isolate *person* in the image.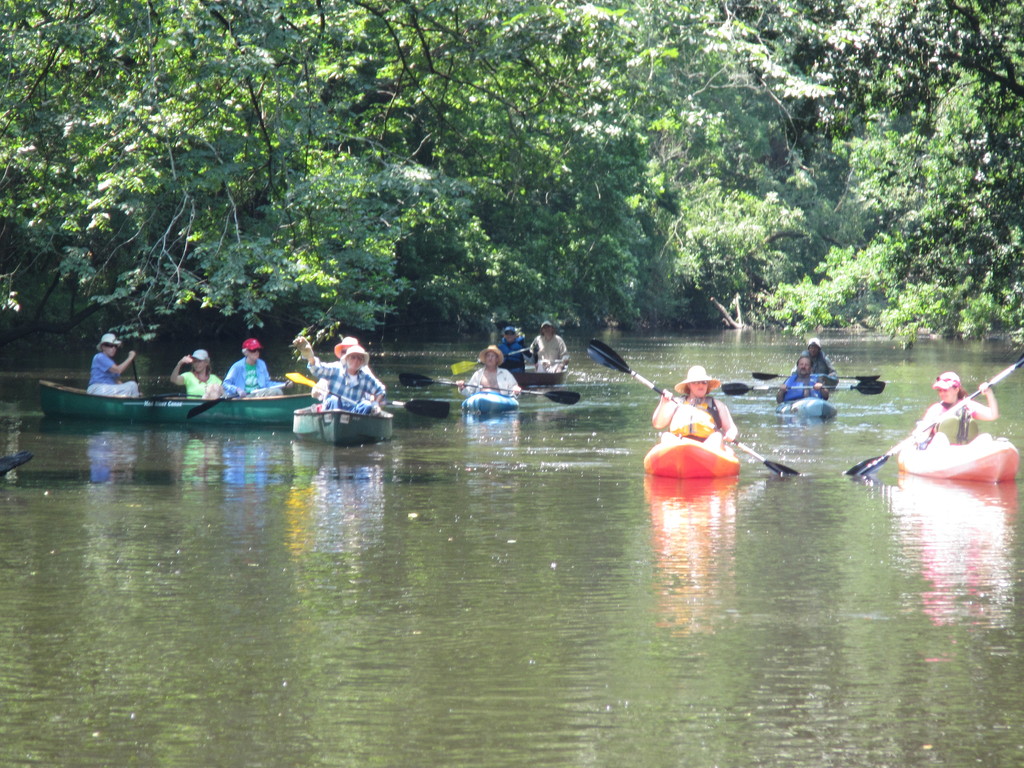
Isolated region: [x1=456, y1=345, x2=521, y2=398].
